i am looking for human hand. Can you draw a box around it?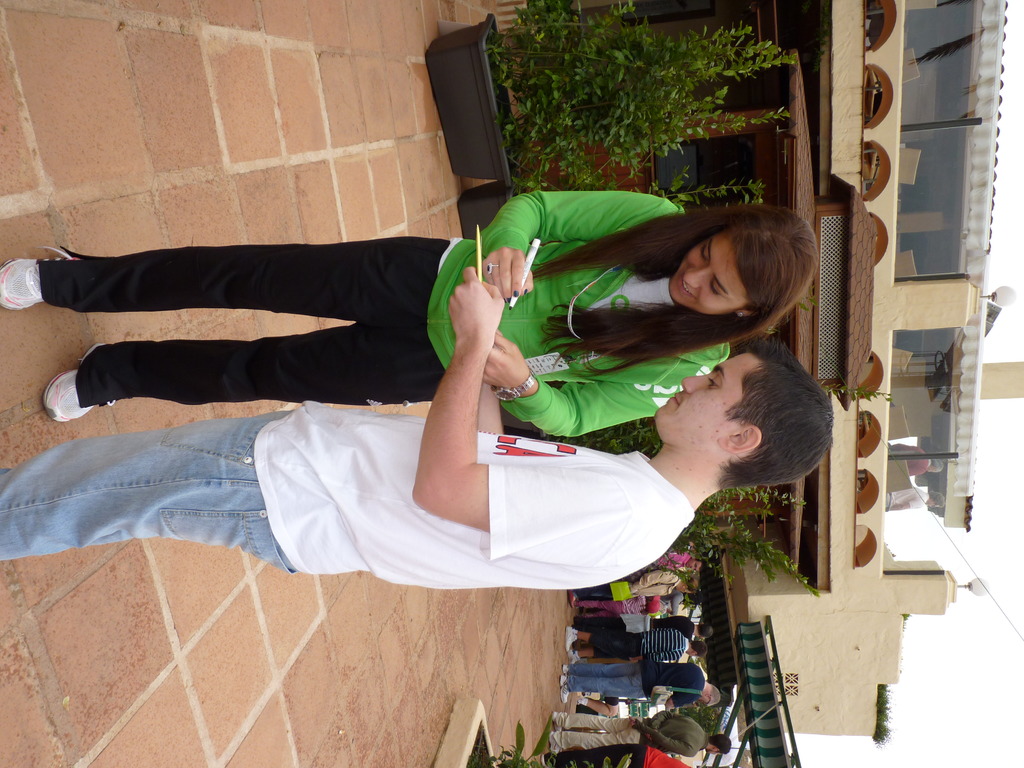
Sure, the bounding box is bbox(627, 716, 635, 726).
